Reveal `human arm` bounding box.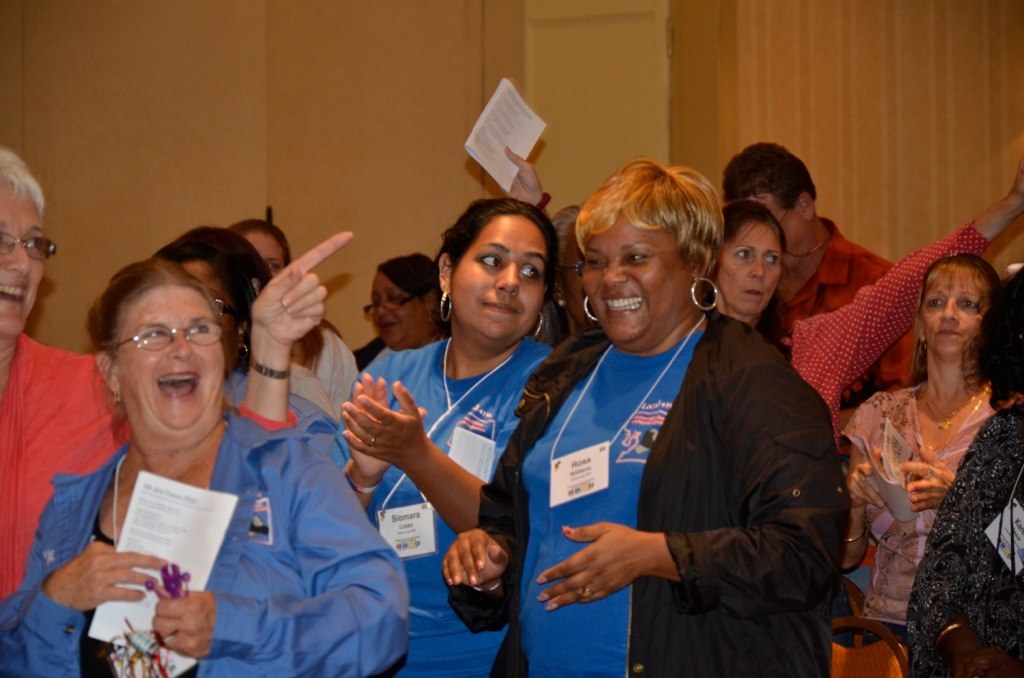
Revealed: 924/449/970/516.
